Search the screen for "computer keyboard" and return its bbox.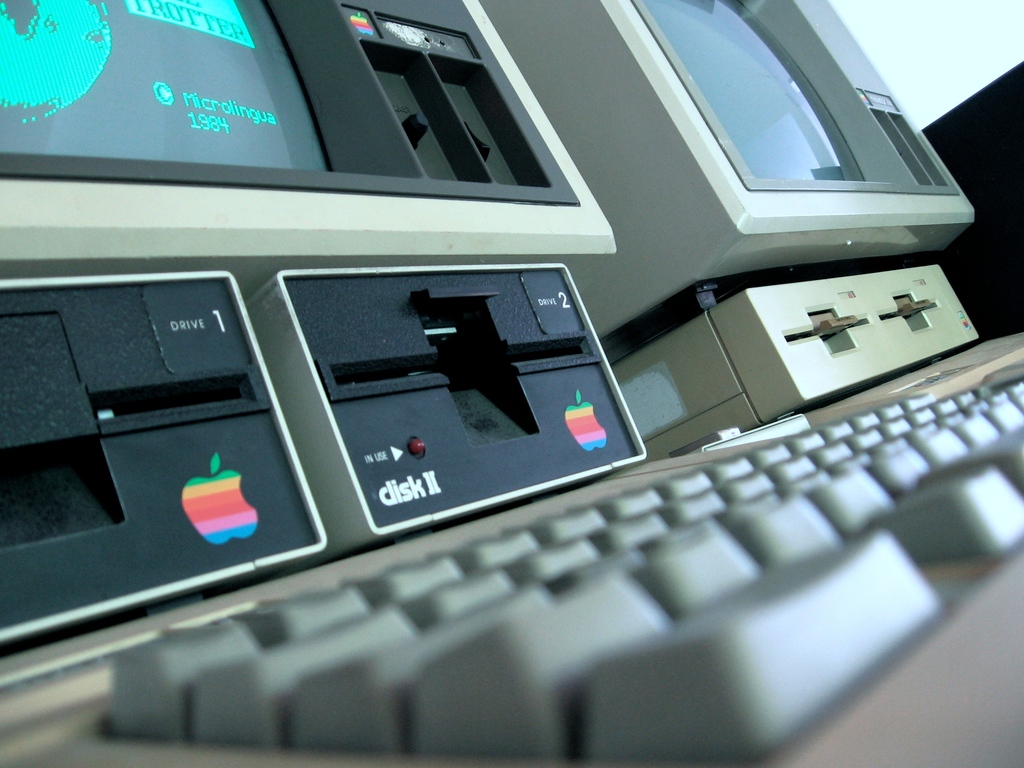
Found: left=0, top=377, right=1023, bottom=767.
